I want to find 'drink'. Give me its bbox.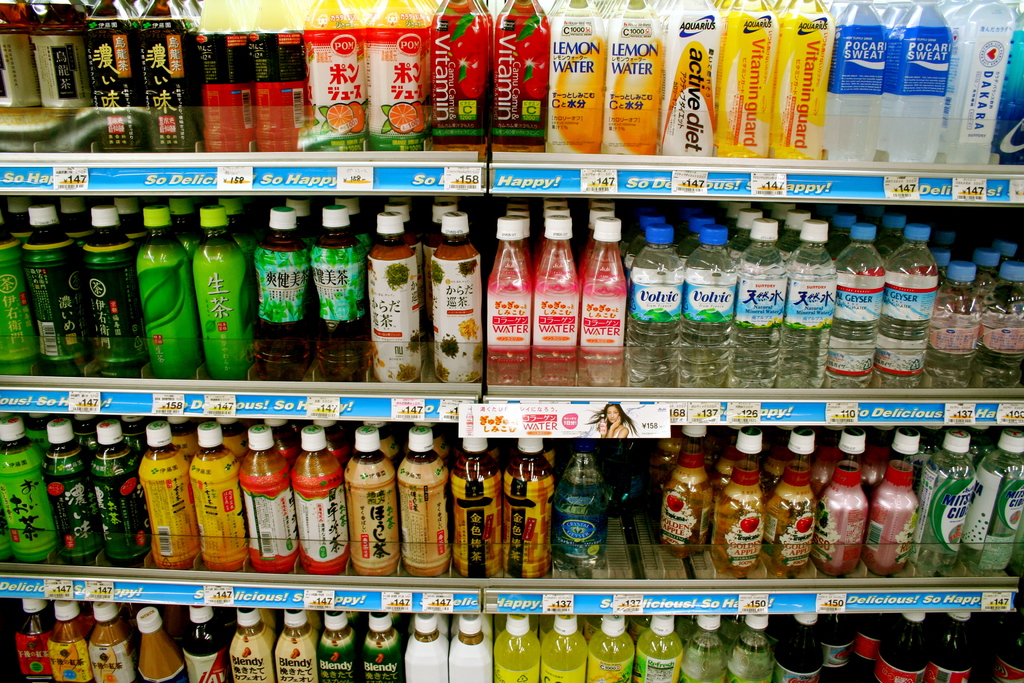
<region>829, 0, 884, 158</region>.
